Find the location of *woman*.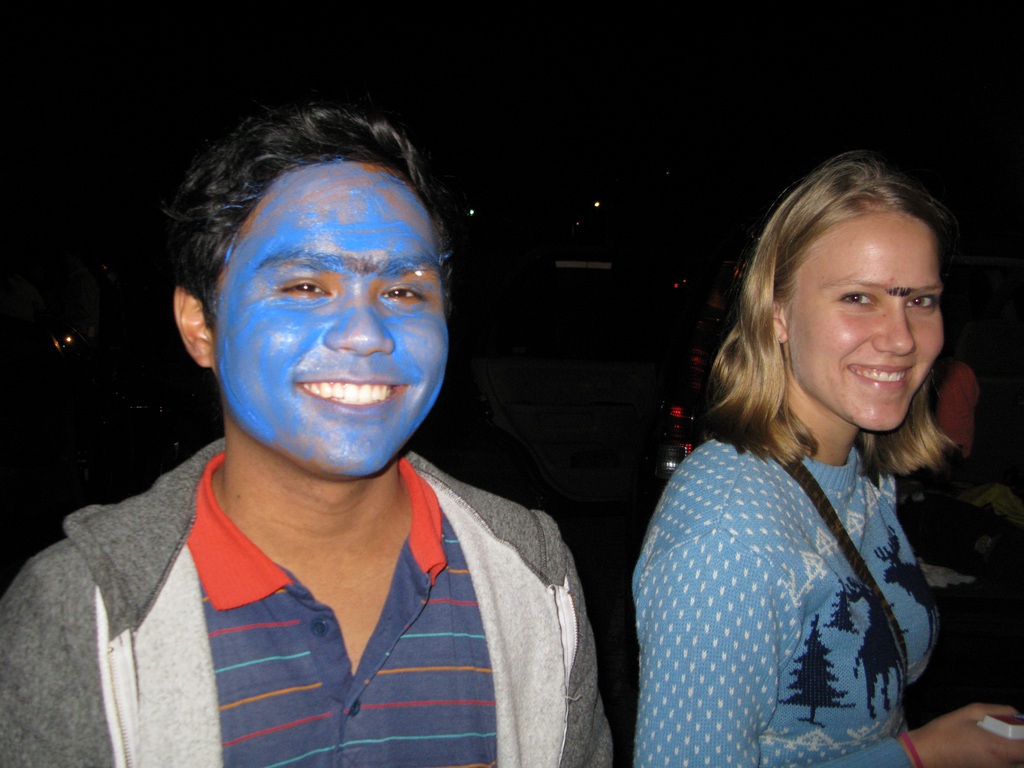
Location: x1=616 y1=143 x2=1009 y2=767.
